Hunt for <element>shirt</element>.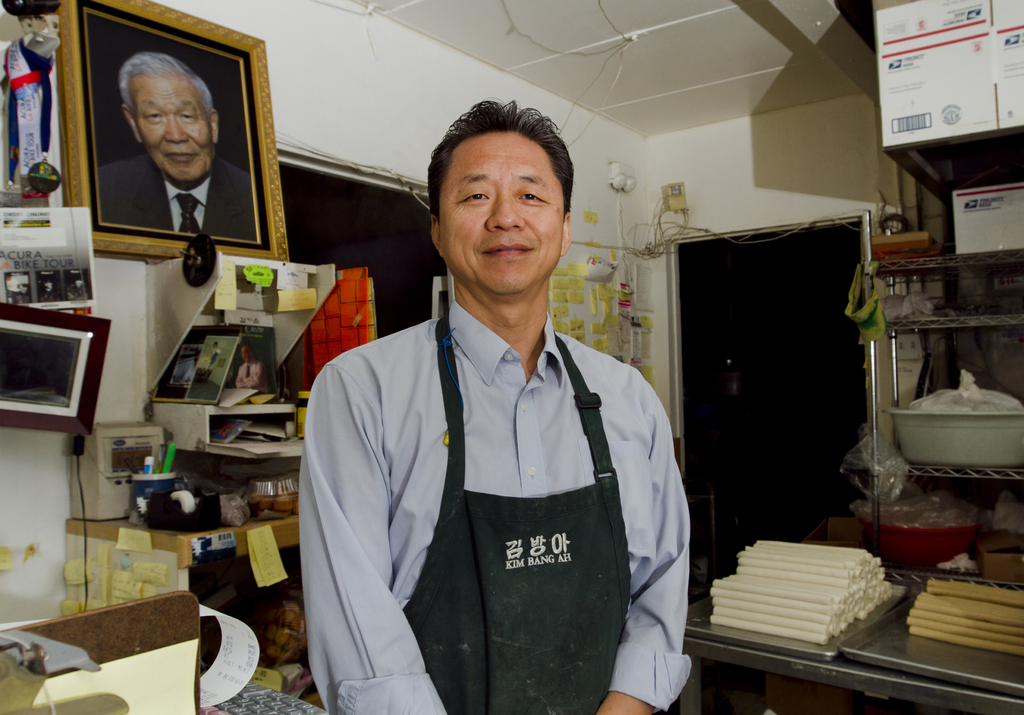
Hunted down at BBox(298, 299, 694, 714).
